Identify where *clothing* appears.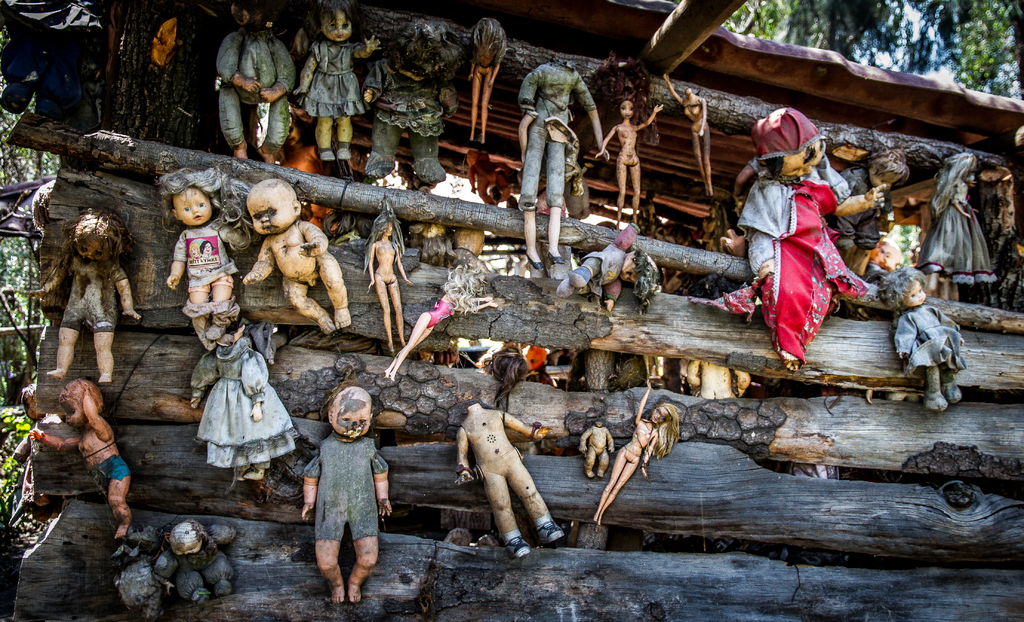
Appears at detection(919, 181, 999, 286).
